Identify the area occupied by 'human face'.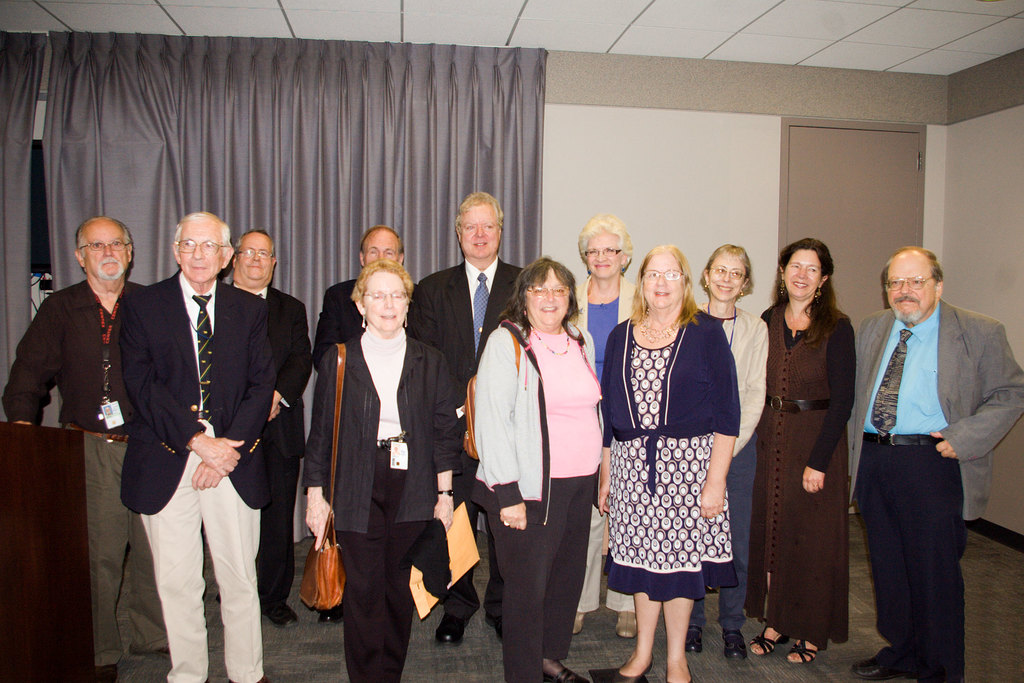
Area: box(86, 222, 127, 283).
